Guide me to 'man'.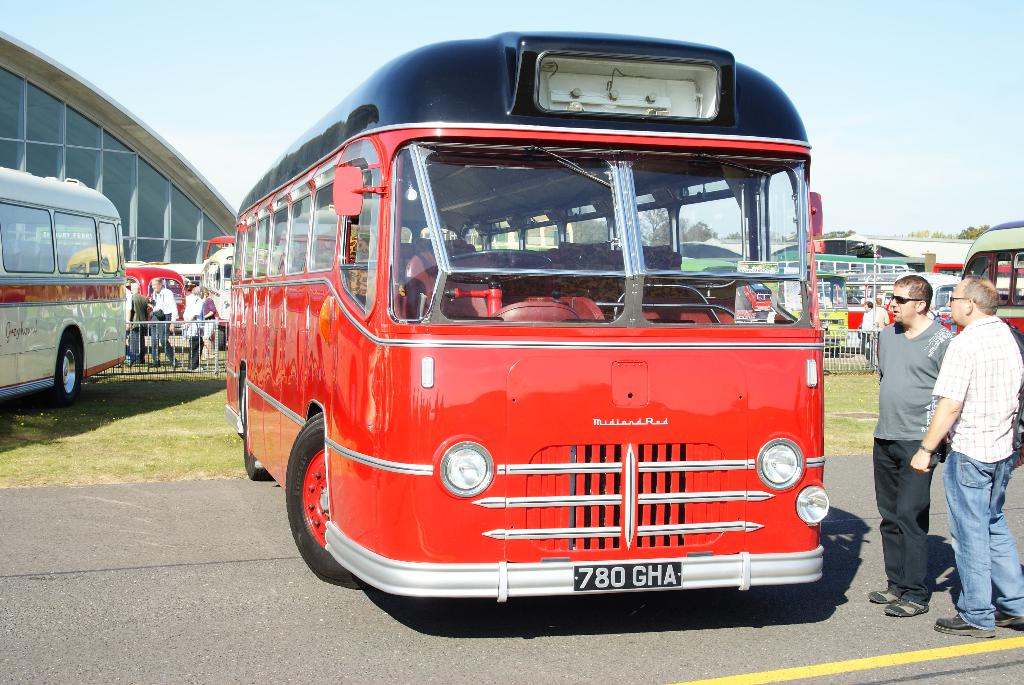
Guidance: <region>859, 297, 874, 358</region>.
